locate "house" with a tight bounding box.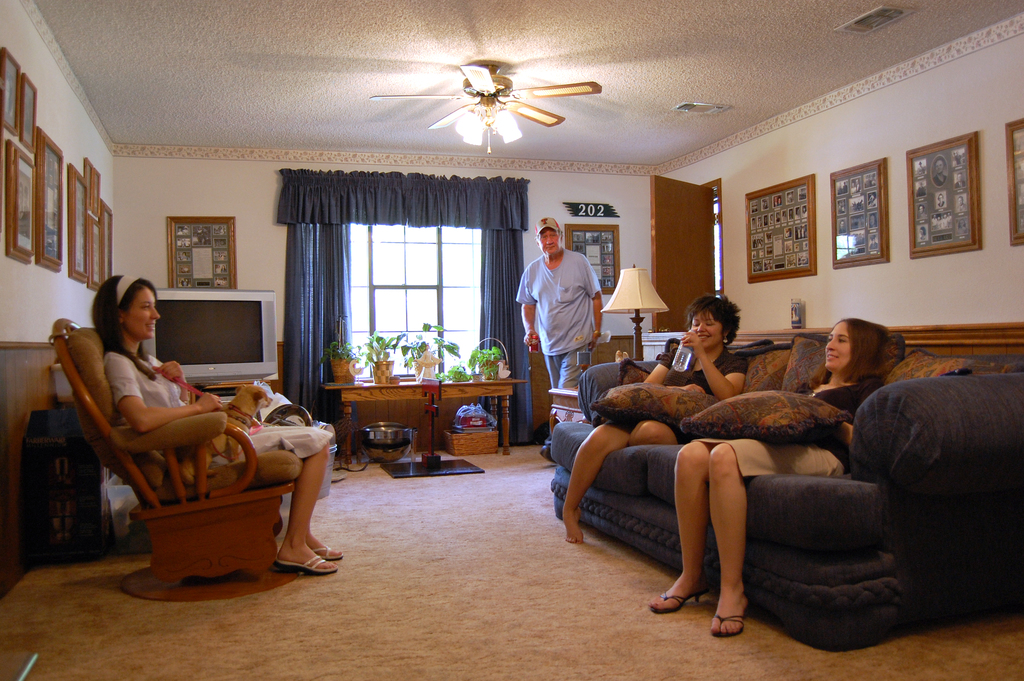
{"x1": 0, "y1": 13, "x2": 975, "y2": 596}.
